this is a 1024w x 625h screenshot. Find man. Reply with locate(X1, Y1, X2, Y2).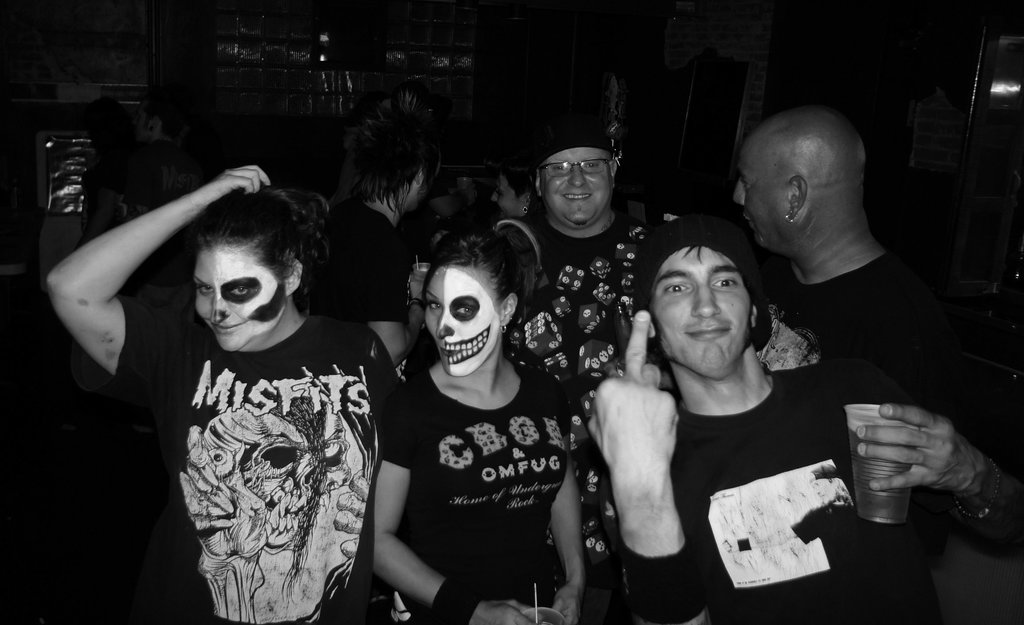
locate(585, 208, 1023, 624).
